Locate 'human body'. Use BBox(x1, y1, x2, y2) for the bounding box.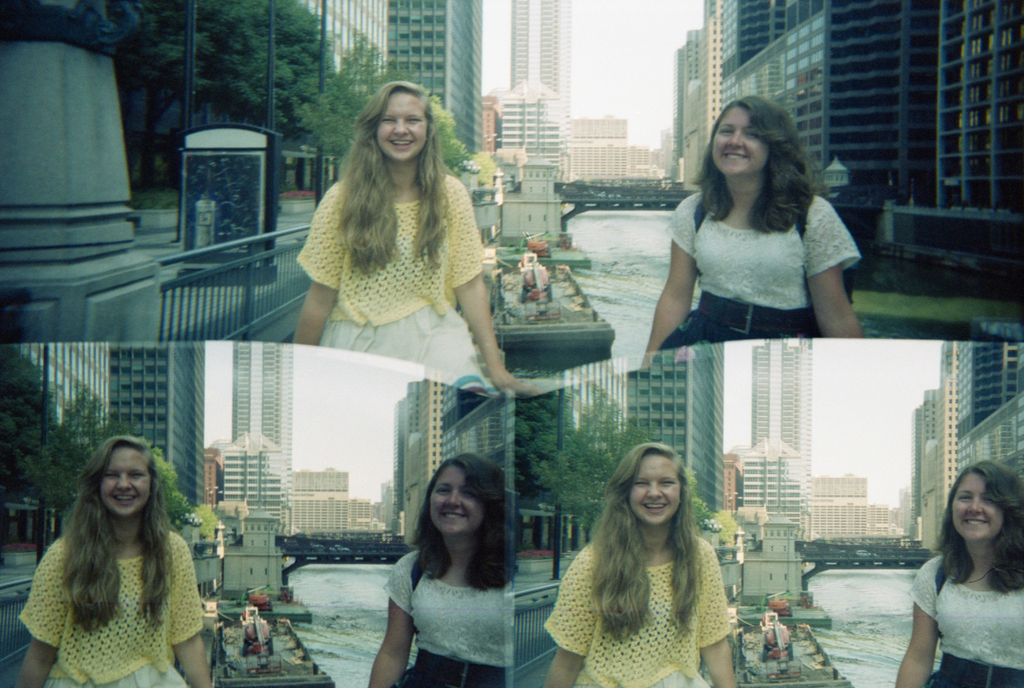
BBox(367, 448, 511, 687).
